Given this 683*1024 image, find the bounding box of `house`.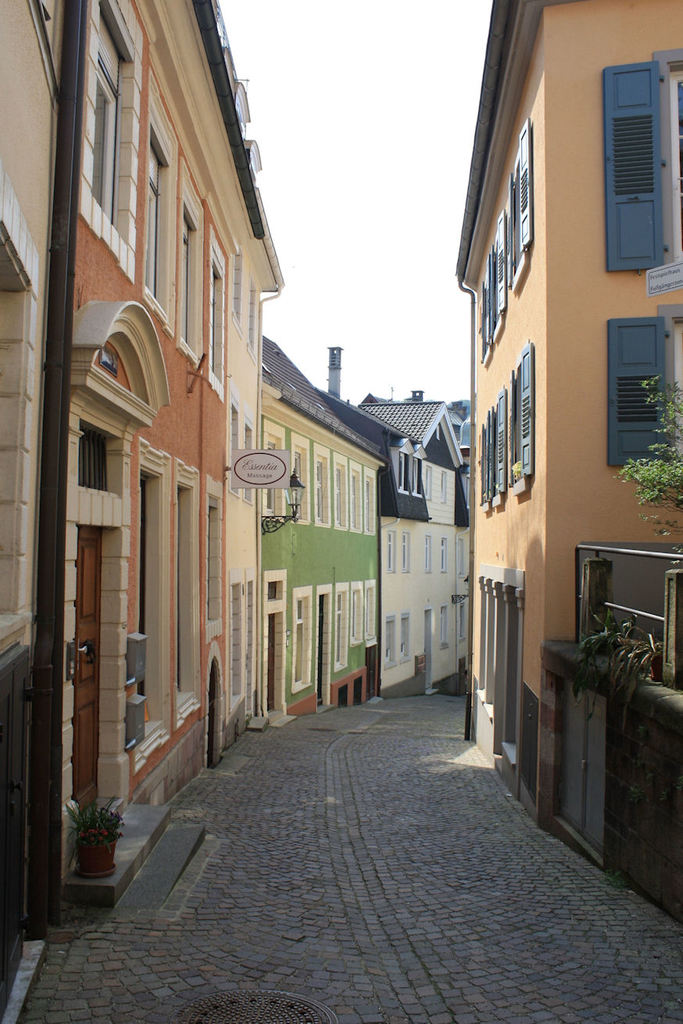
(417,0,659,709).
